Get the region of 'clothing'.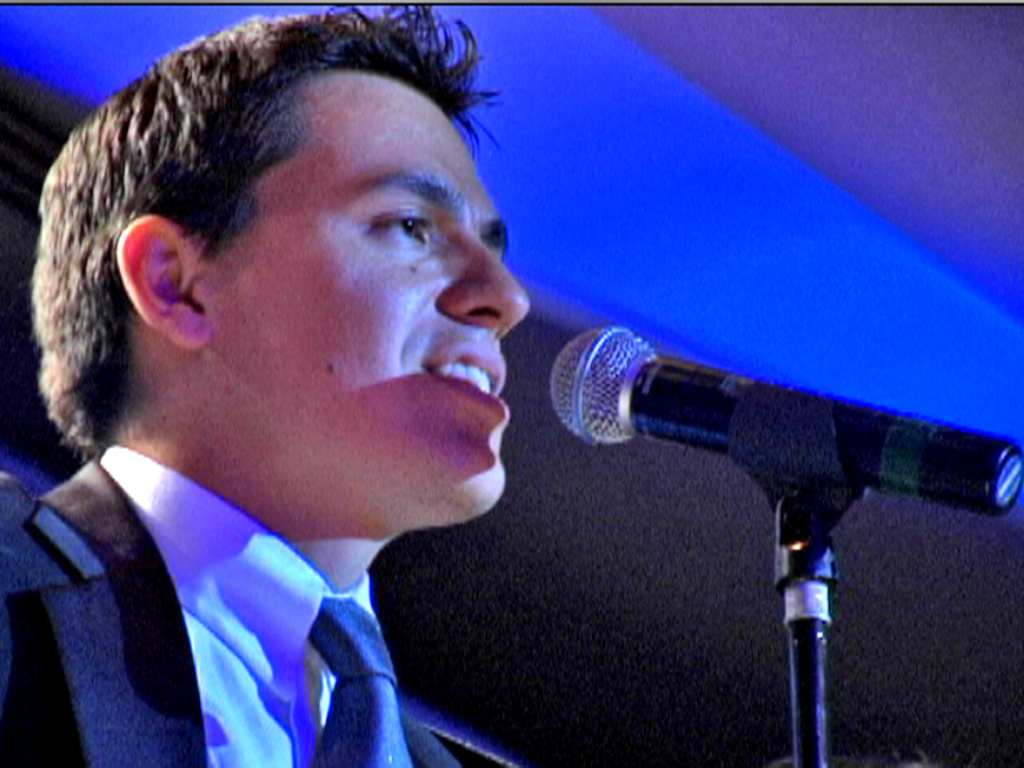
(x1=0, y1=421, x2=521, y2=767).
